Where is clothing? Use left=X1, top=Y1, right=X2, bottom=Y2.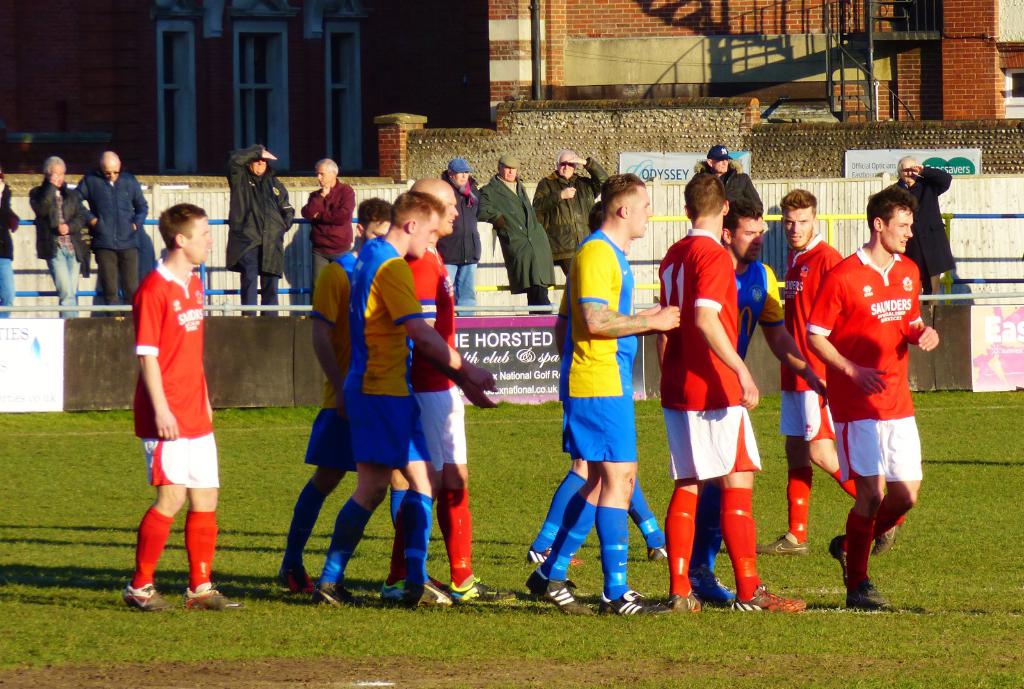
left=300, top=248, right=359, bottom=473.
